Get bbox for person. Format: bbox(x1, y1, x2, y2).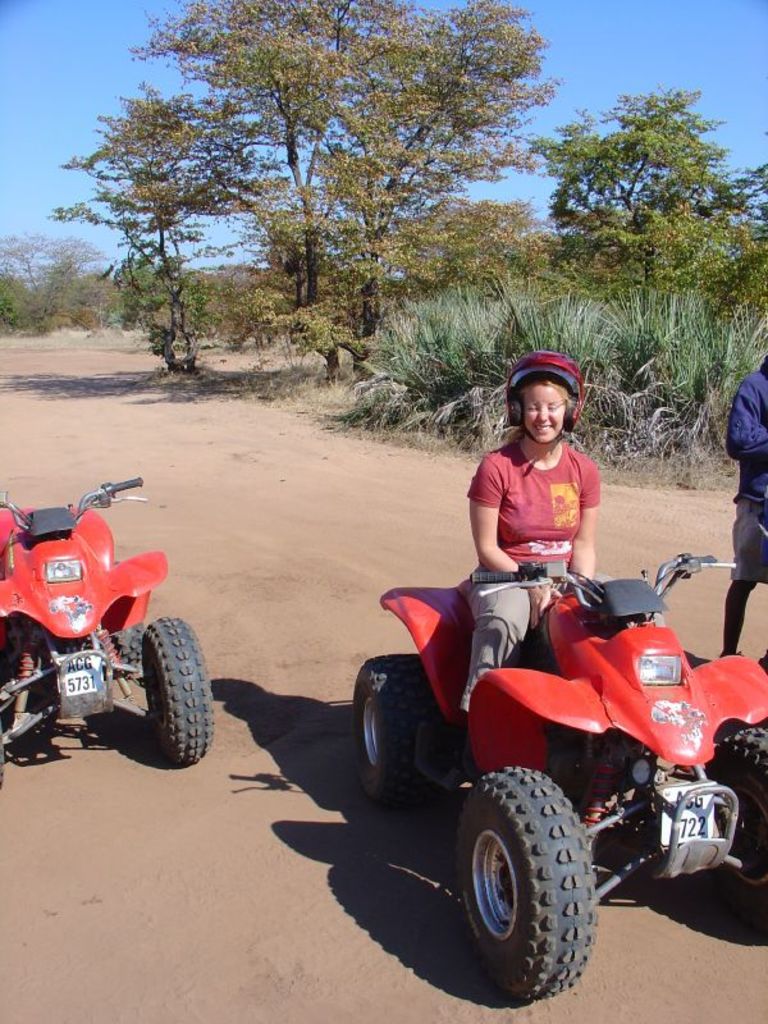
bbox(440, 347, 672, 788).
